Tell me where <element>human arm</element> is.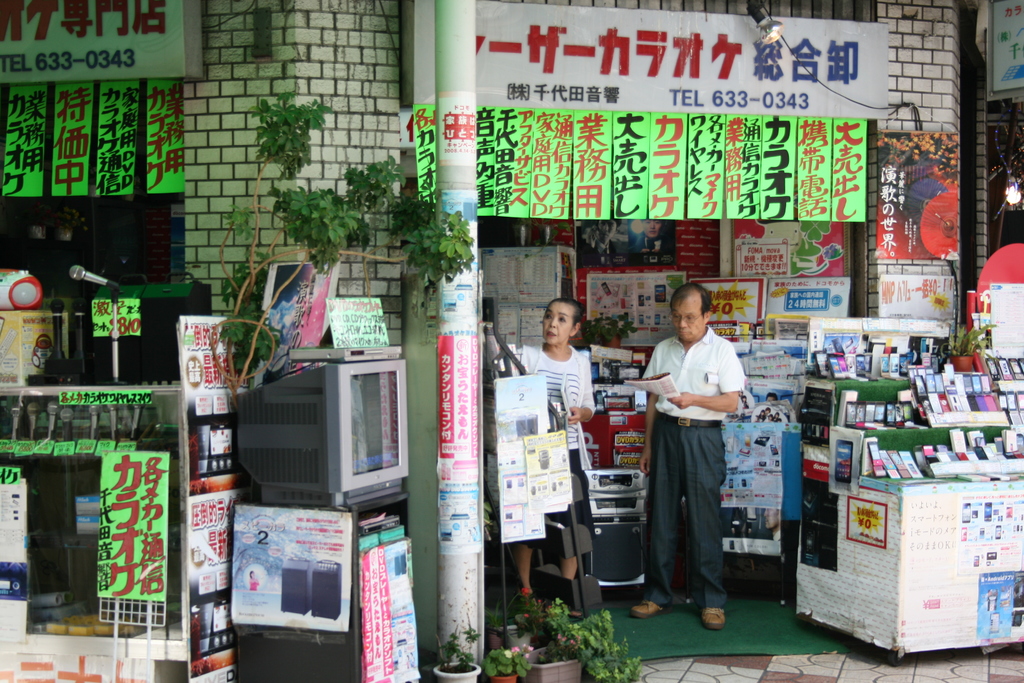
<element>human arm</element> is at l=668, t=343, r=745, b=412.
